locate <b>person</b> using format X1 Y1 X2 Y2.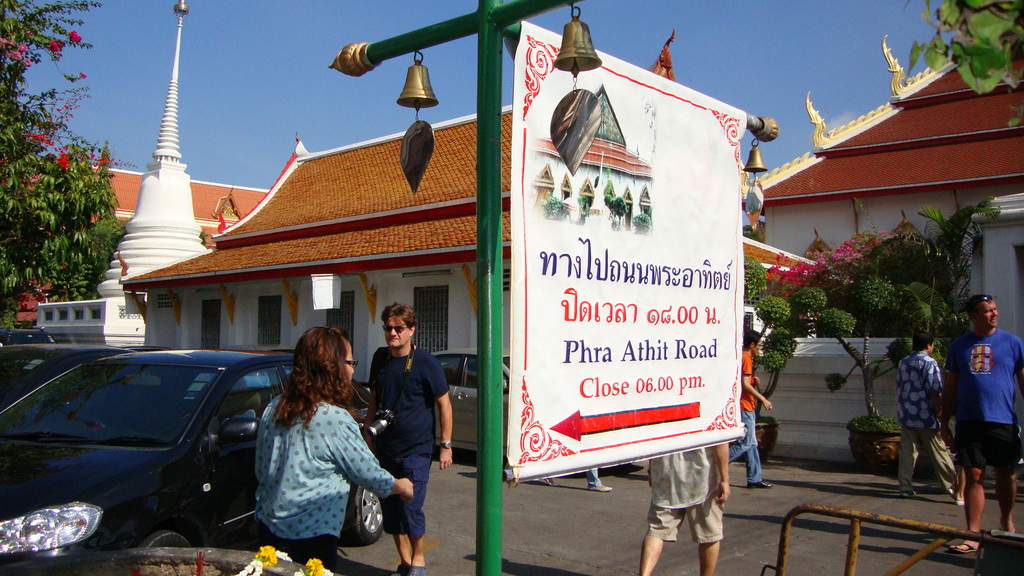
249 321 414 564.
